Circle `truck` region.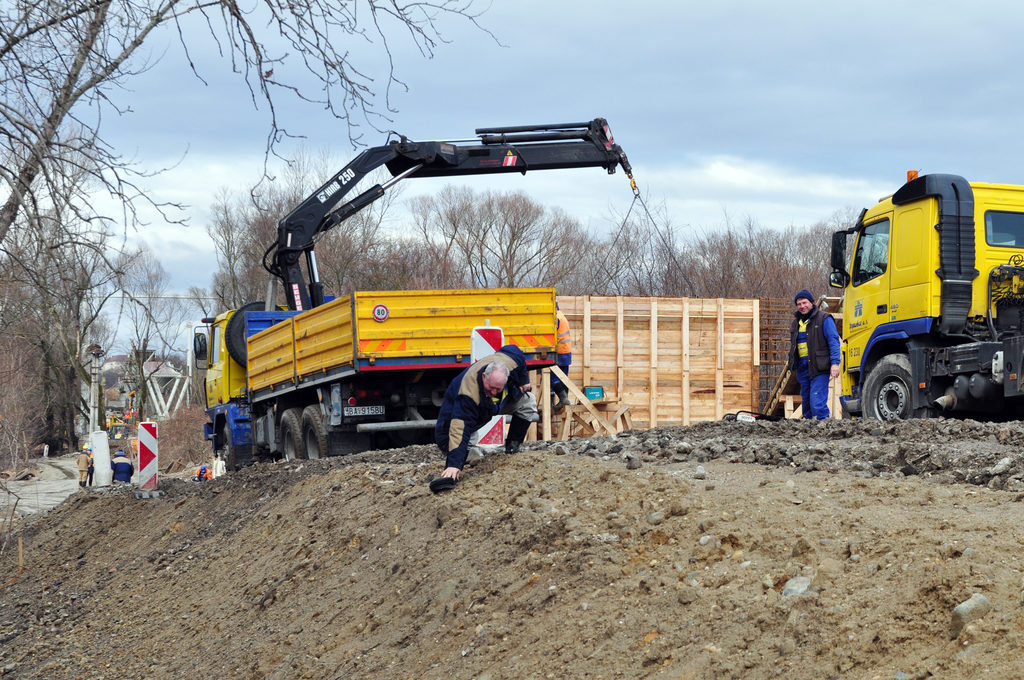
Region: <bbox>806, 172, 1020, 421</bbox>.
